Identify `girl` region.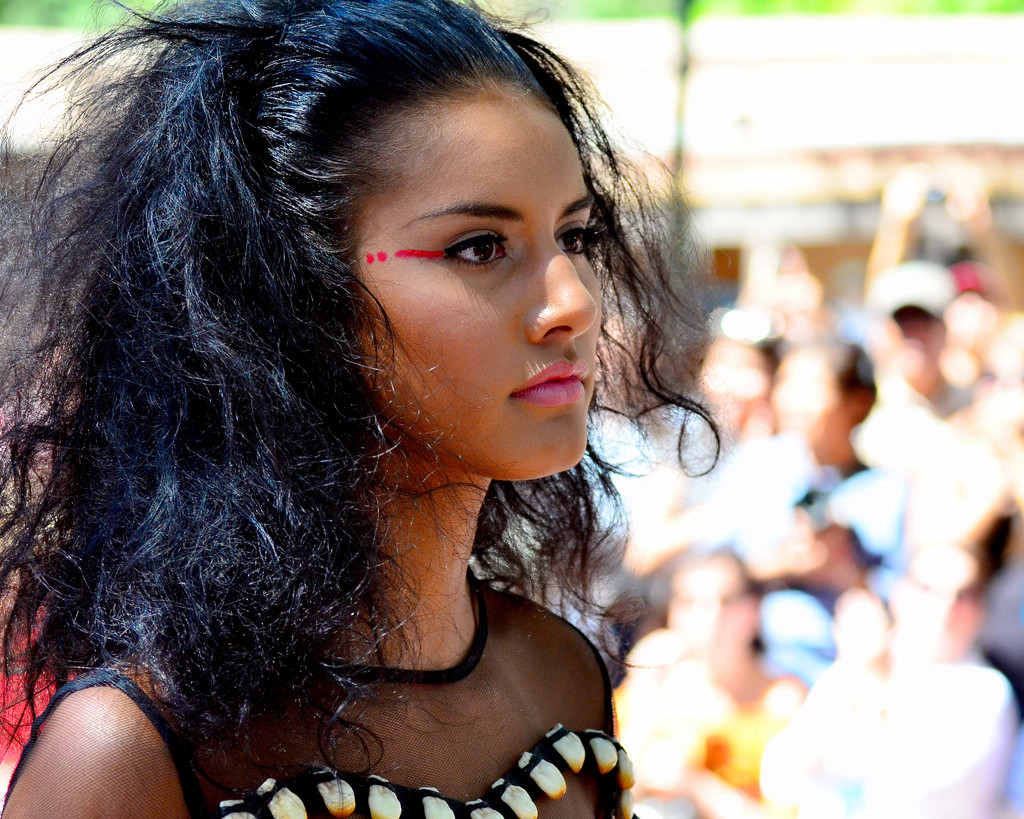
Region: bbox(2, 3, 724, 818).
